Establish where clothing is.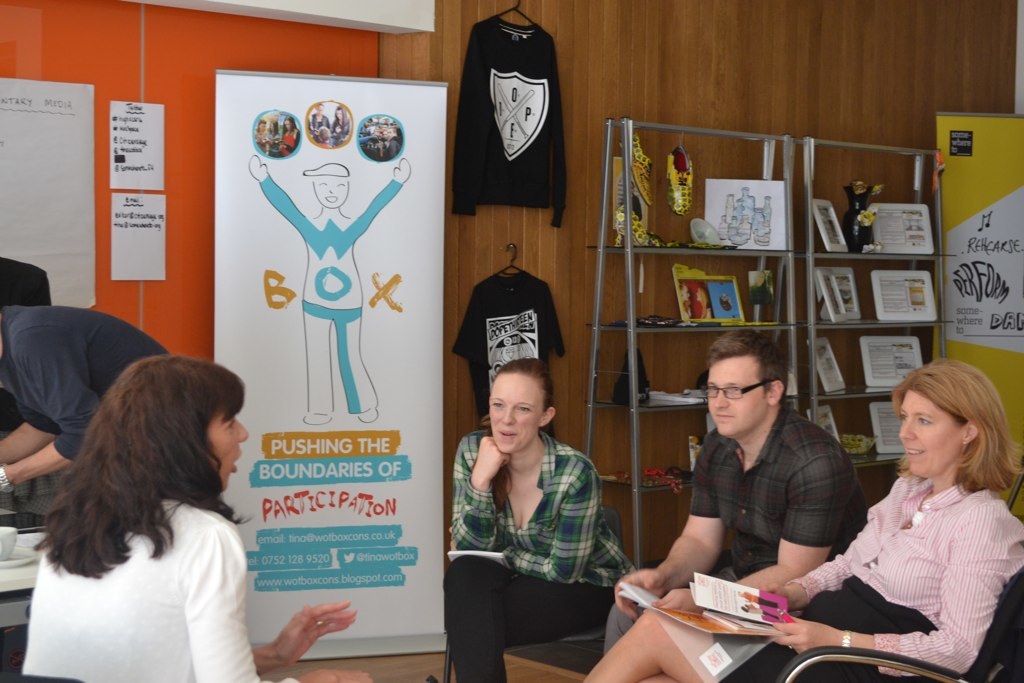
Established at (0, 303, 146, 488).
